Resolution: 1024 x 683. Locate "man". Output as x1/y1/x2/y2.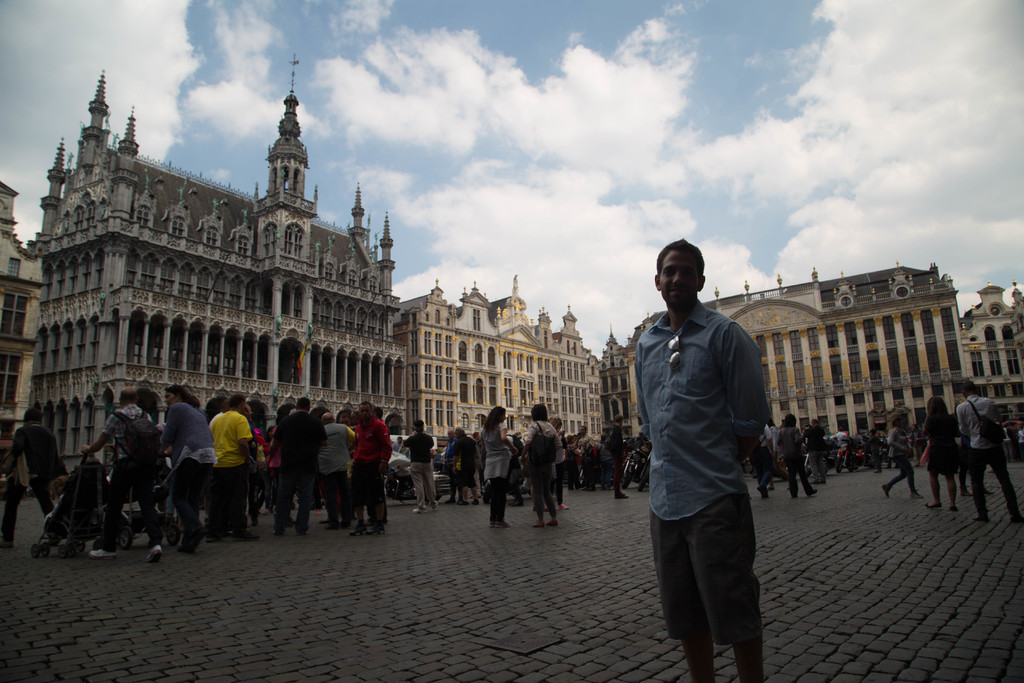
956/378/1023/523.
